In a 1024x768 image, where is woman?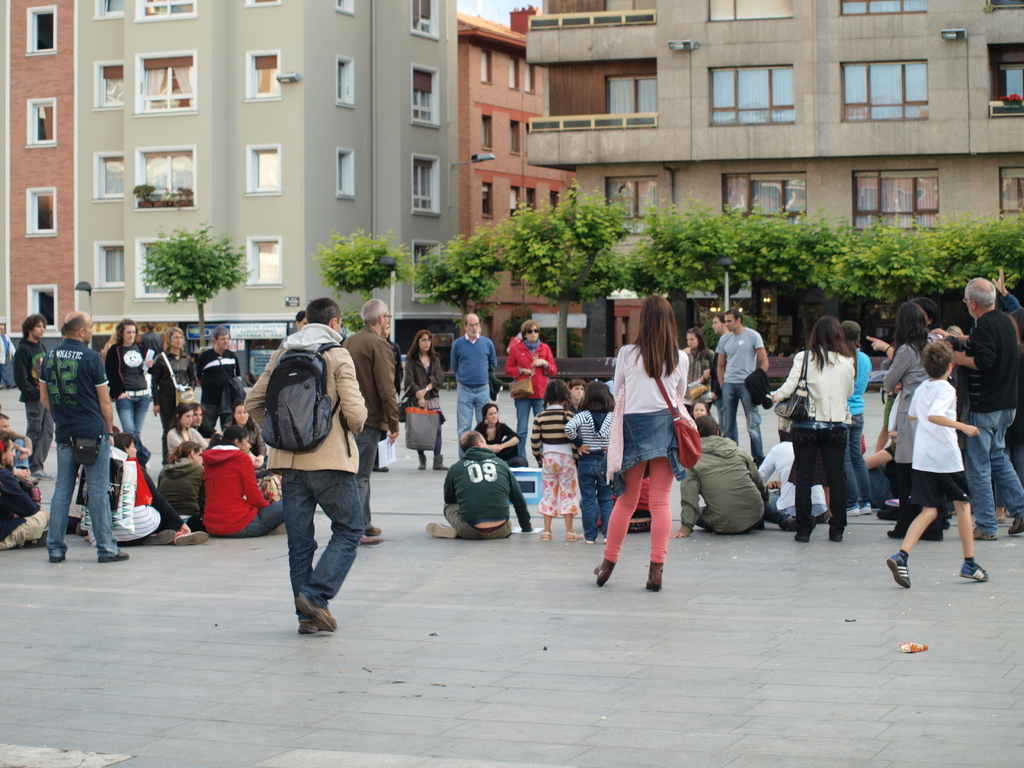
rect(108, 318, 156, 438).
